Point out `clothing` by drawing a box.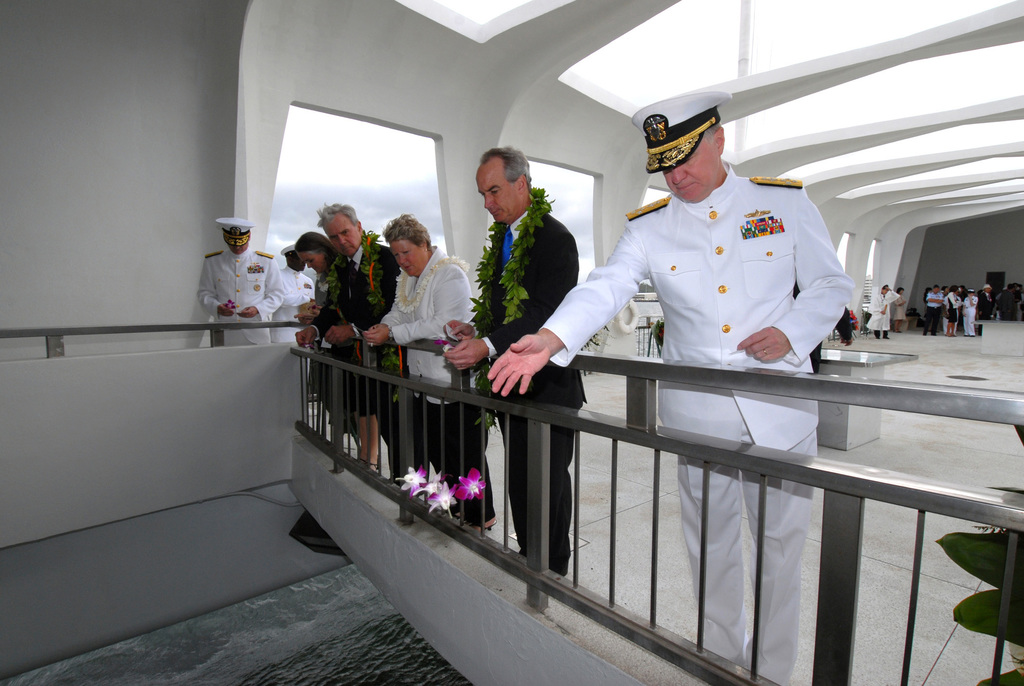
detection(924, 290, 940, 338).
